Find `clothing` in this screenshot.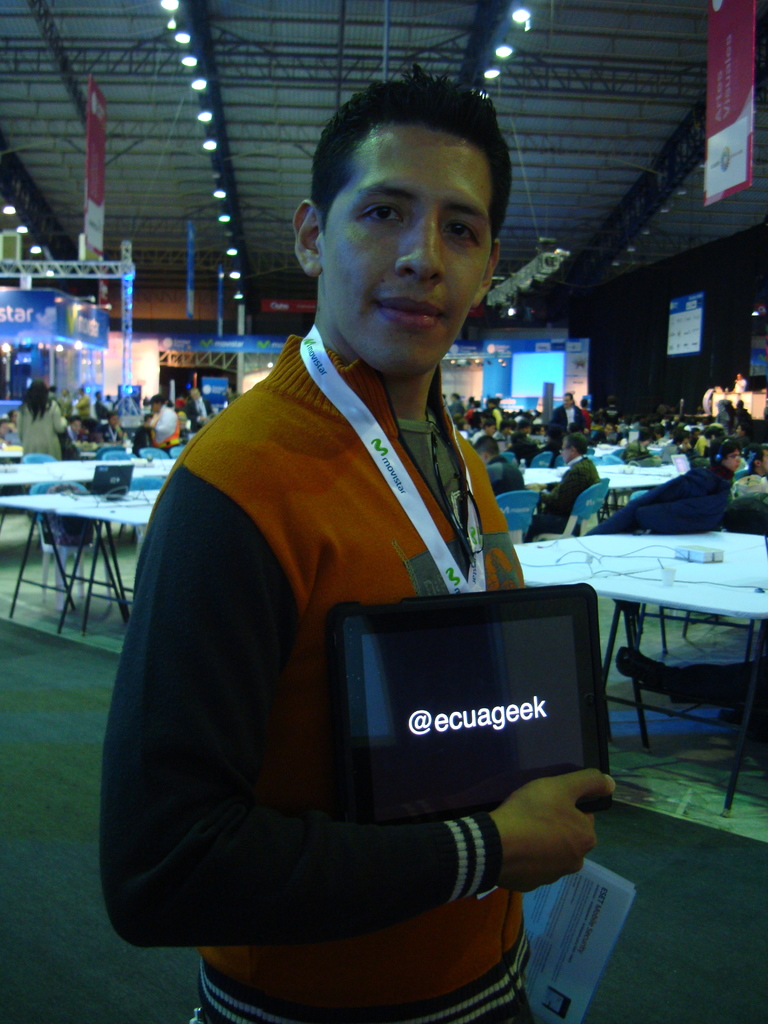
The bounding box for `clothing` is crop(16, 401, 65, 464).
